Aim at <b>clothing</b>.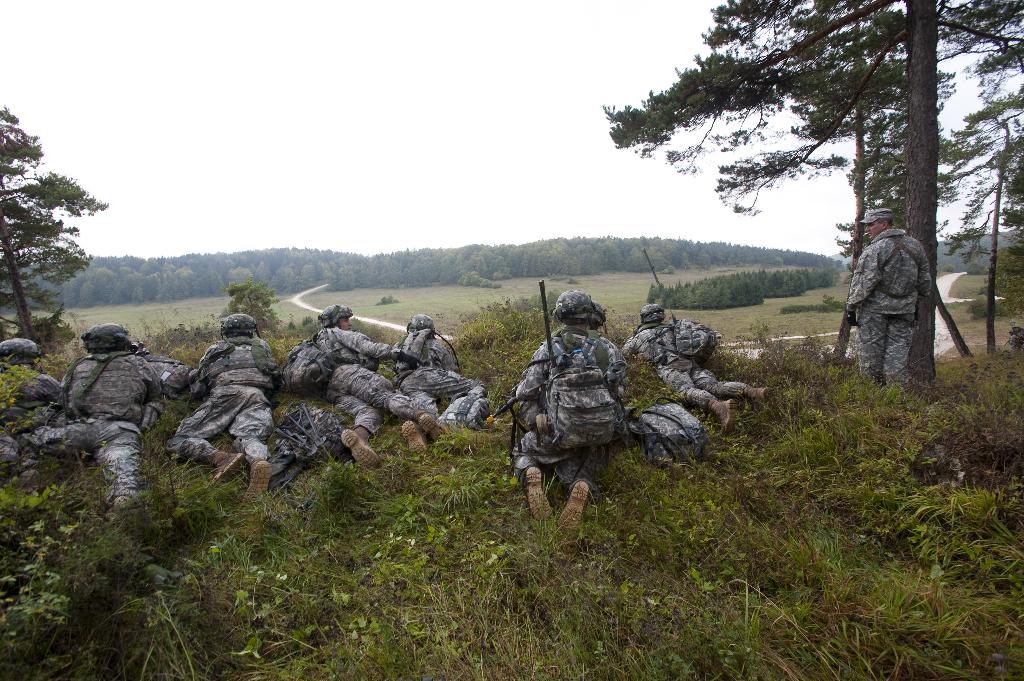
Aimed at x1=0 y1=367 x2=62 y2=472.
